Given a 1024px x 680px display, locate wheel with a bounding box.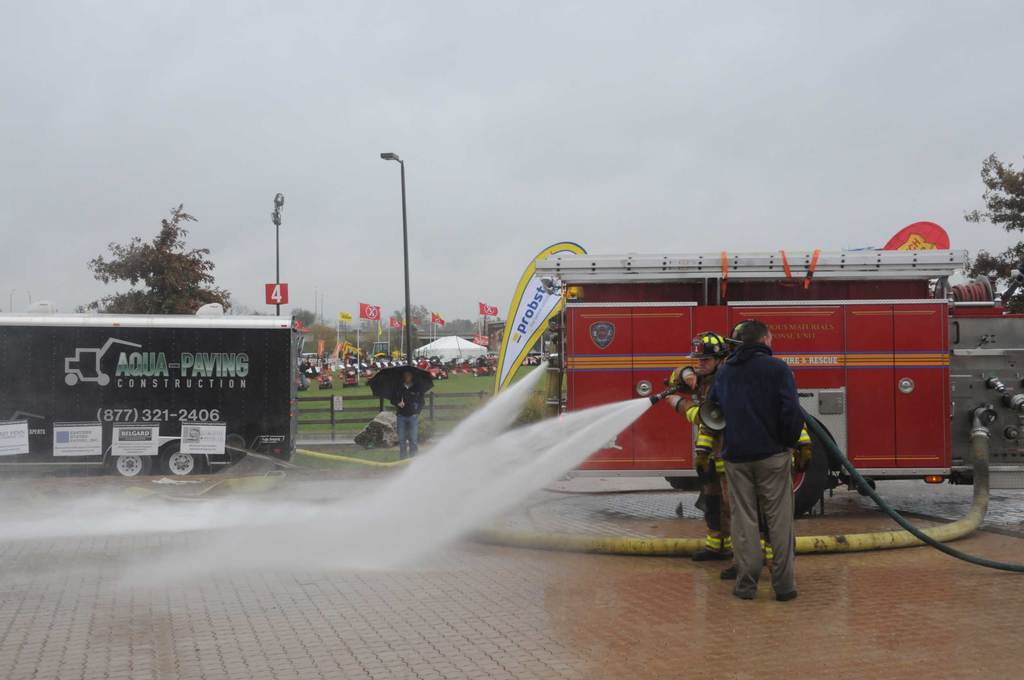
Located: <region>109, 452, 154, 477</region>.
